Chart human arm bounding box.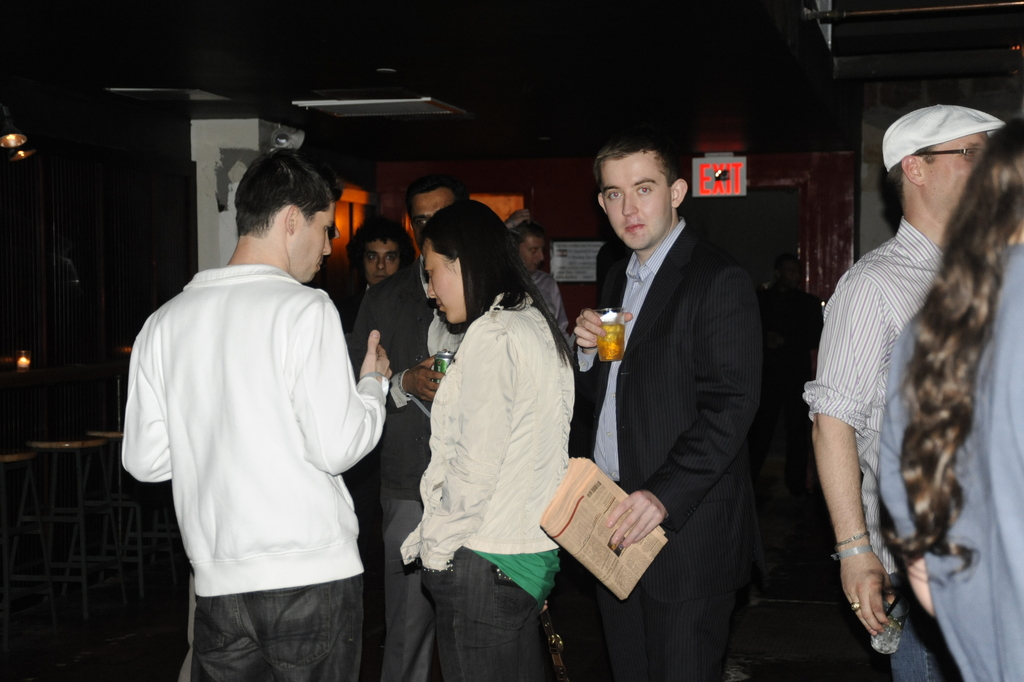
Charted: 581 253 761 562.
